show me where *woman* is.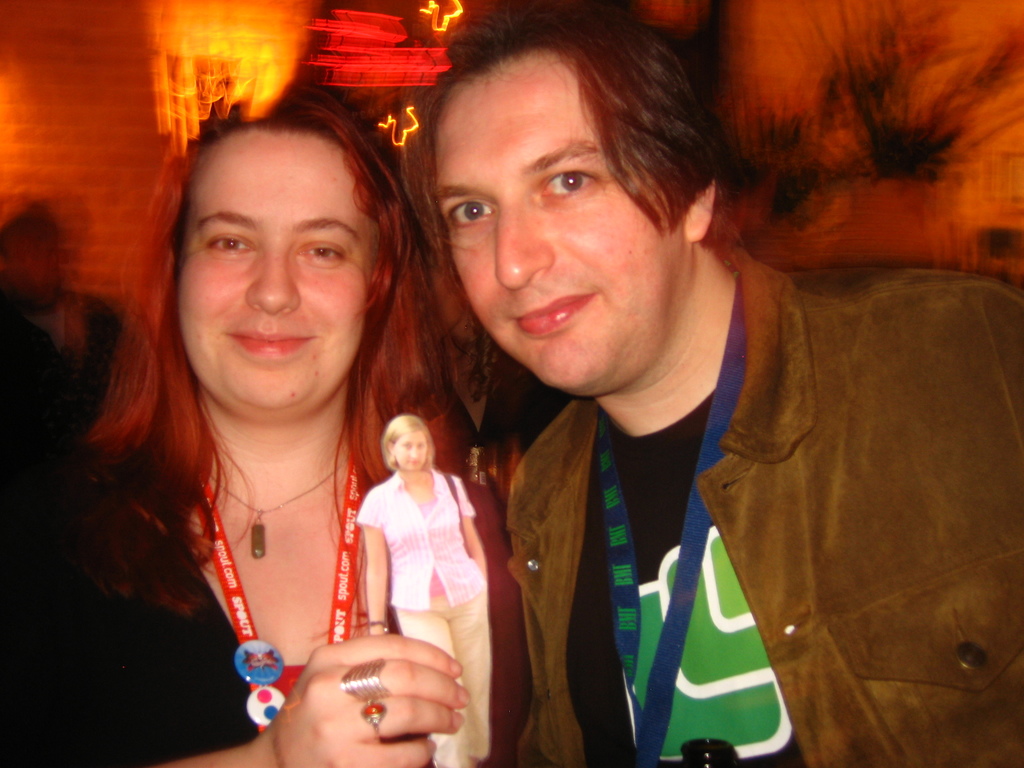
*woman* is at region(364, 409, 495, 766).
